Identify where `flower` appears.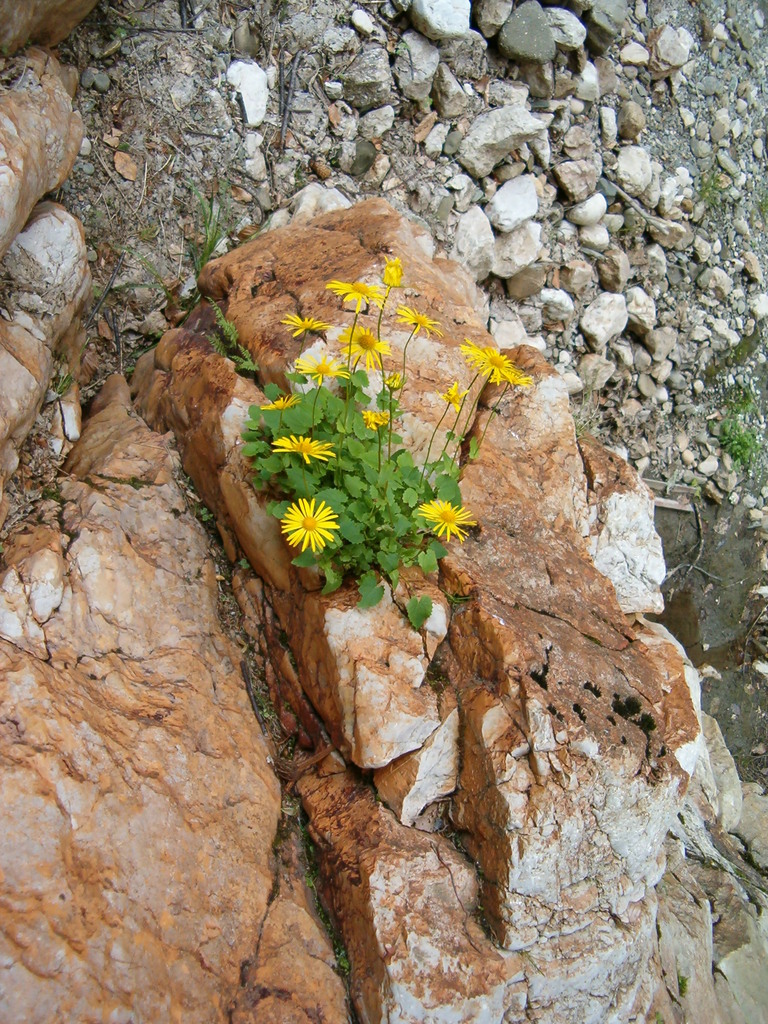
Appears at [left=292, top=353, right=350, bottom=386].
